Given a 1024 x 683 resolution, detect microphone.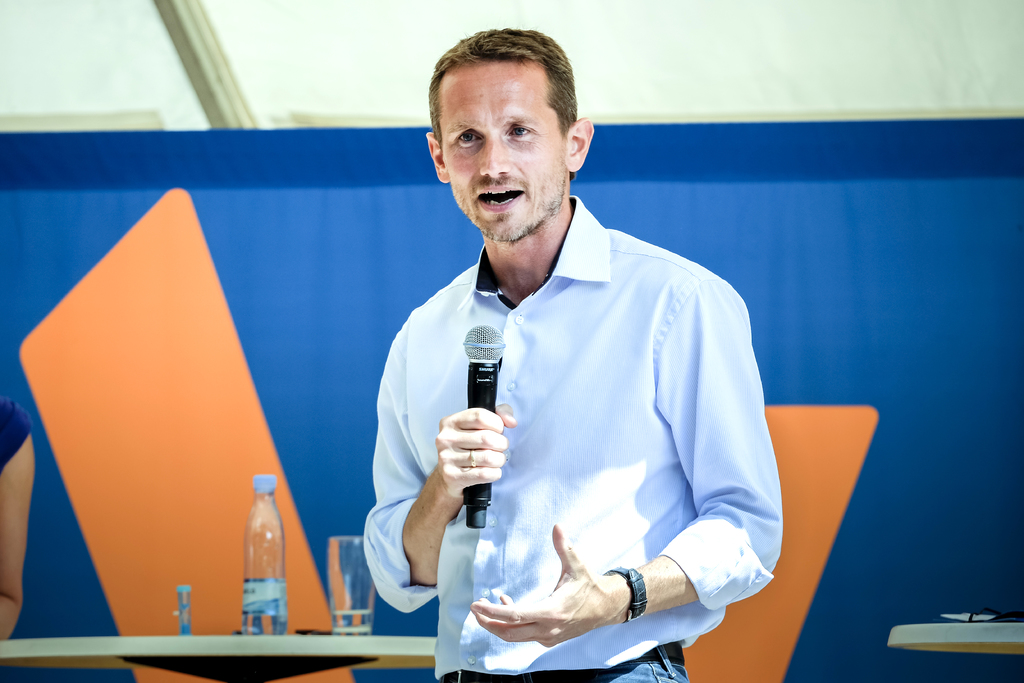
x1=462 y1=320 x2=504 y2=531.
